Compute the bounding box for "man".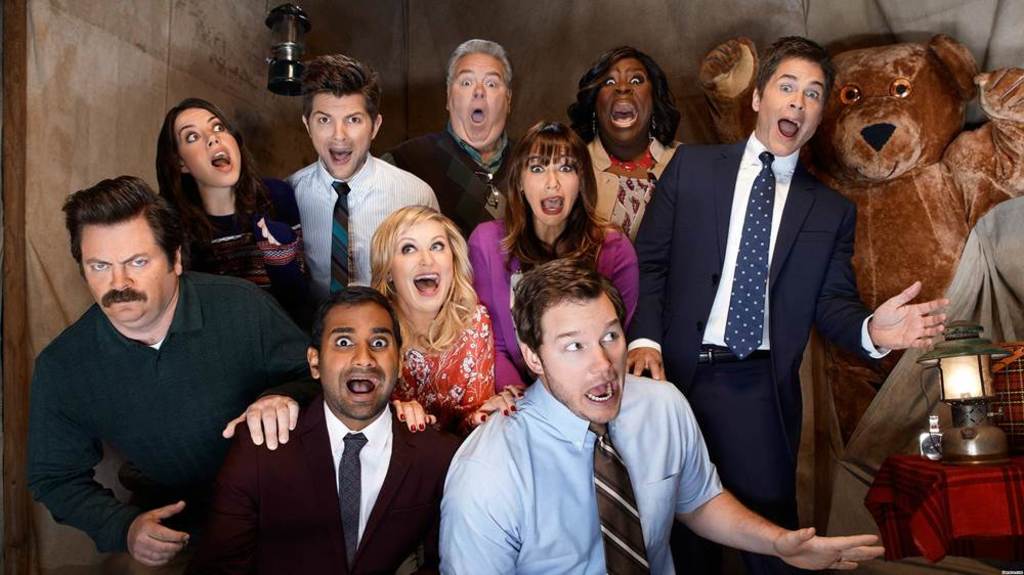
BBox(439, 257, 886, 574).
